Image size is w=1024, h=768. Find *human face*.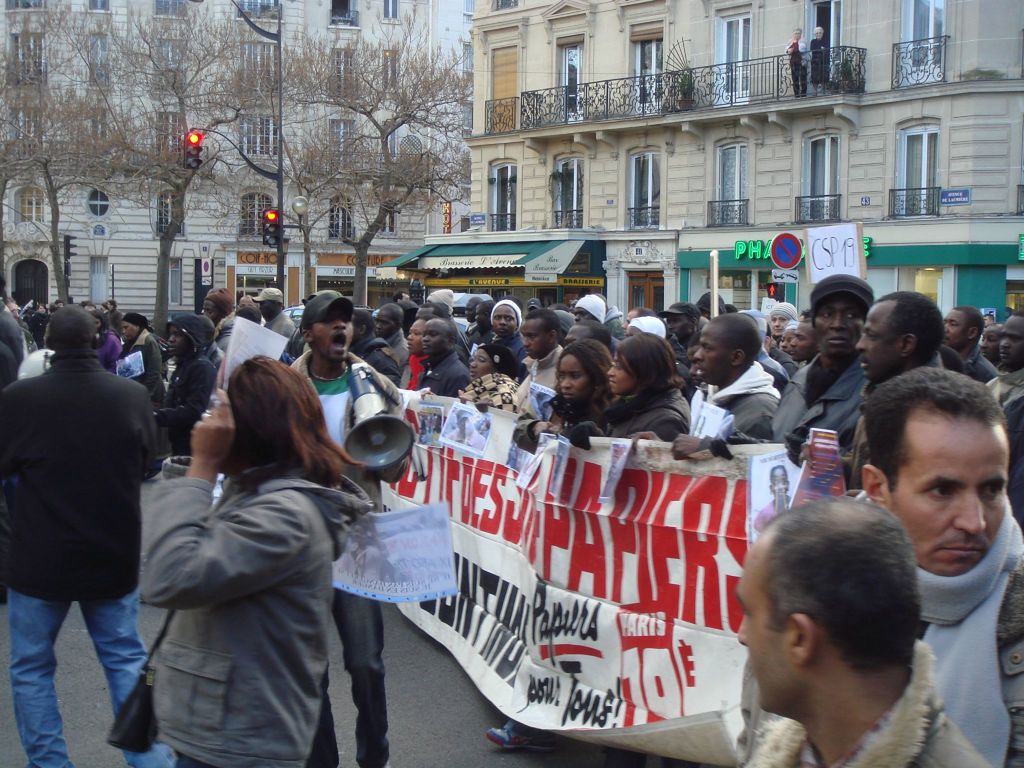
box=[693, 321, 733, 388].
